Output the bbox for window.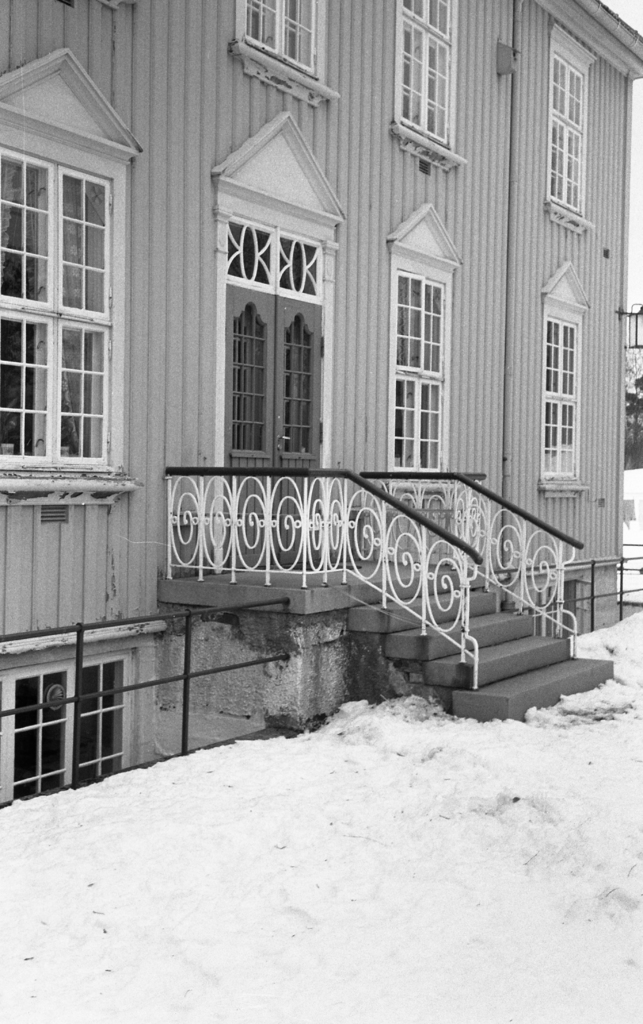
locate(0, 49, 153, 490).
